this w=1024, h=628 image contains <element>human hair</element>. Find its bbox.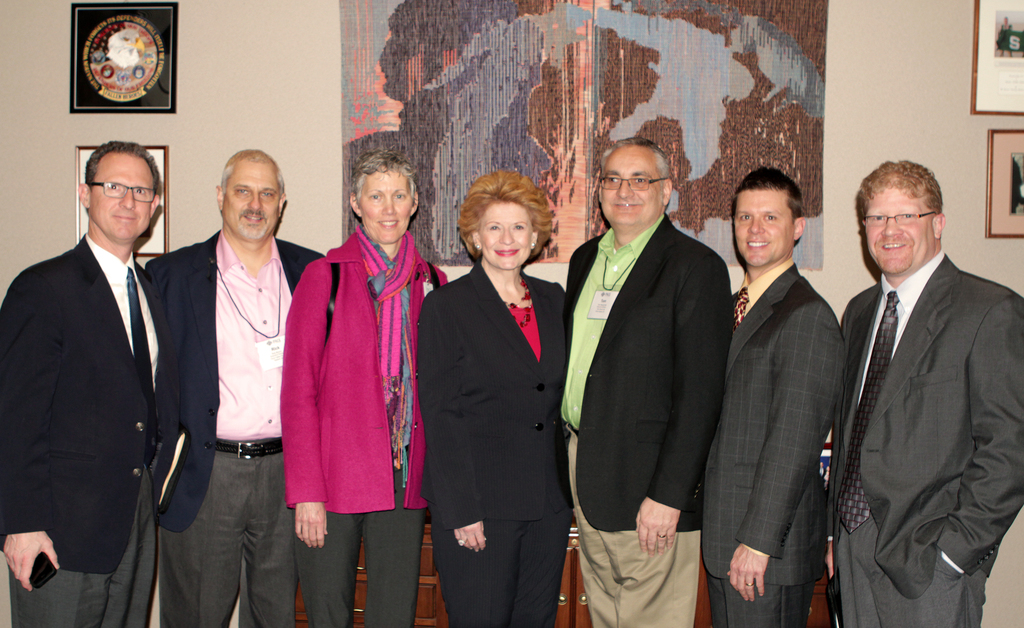
729:165:801:225.
